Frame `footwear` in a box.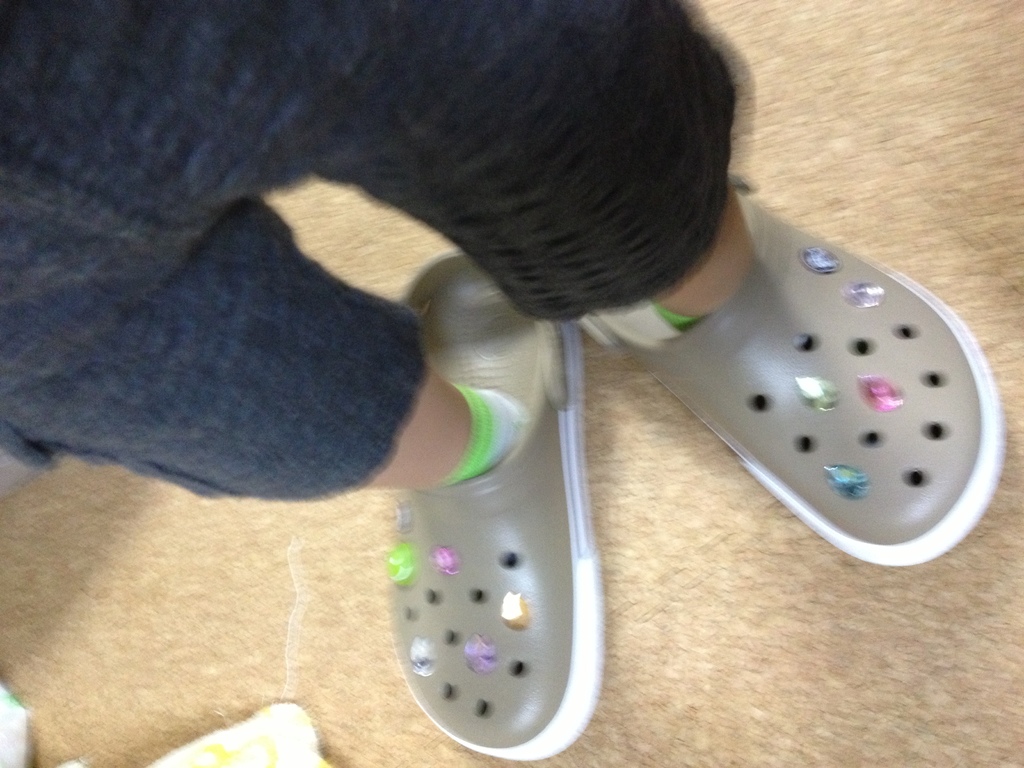
[376,244,610,765].
